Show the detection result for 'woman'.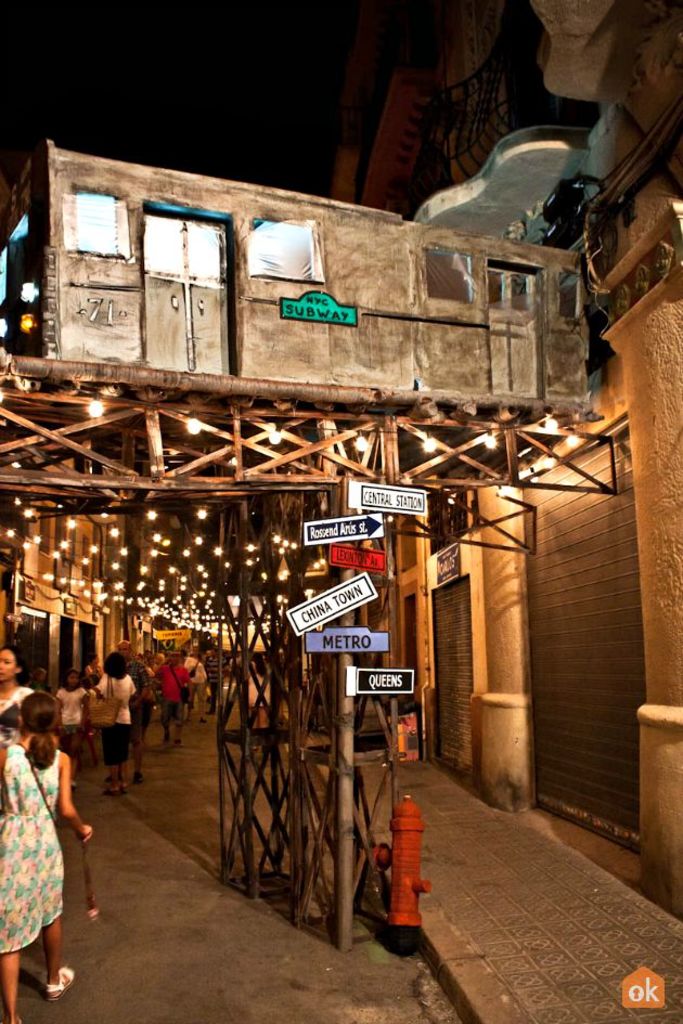
detection(0, 699, 79, 991).
